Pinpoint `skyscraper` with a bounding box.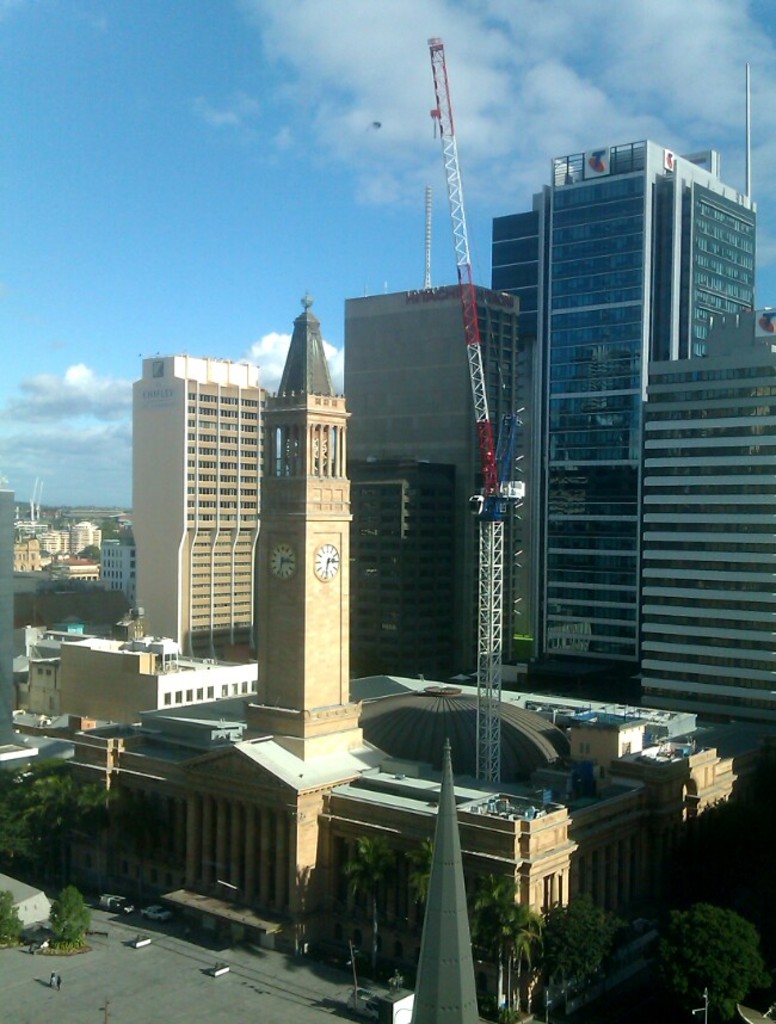
341:278:523:681.
